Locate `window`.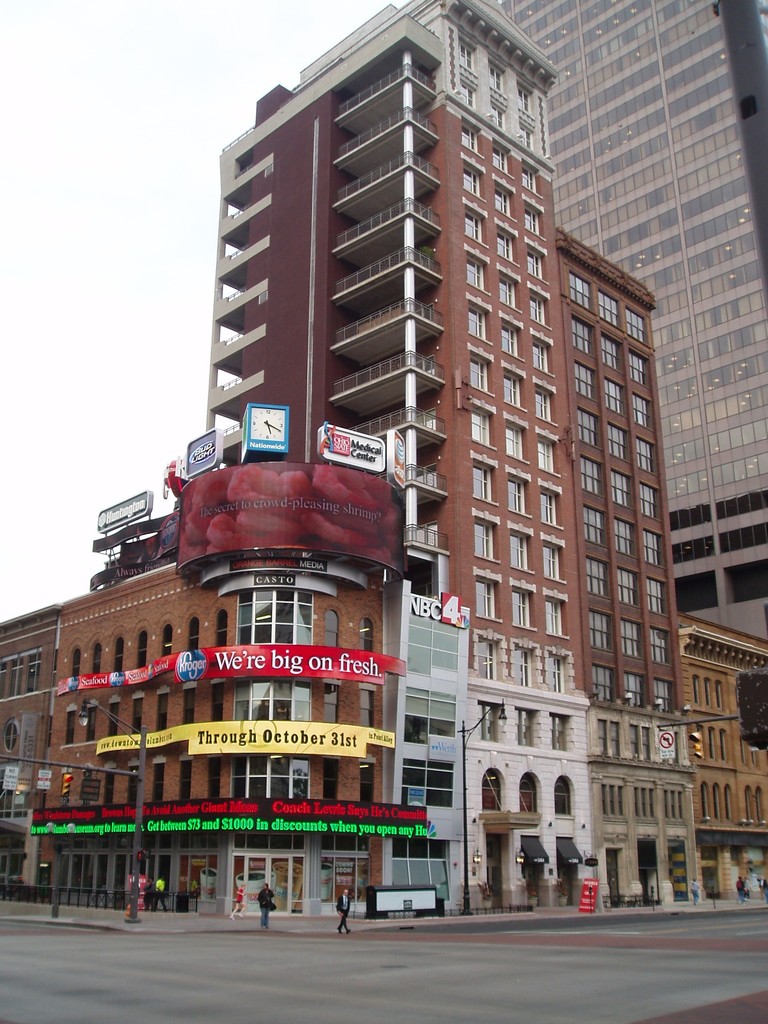
Bounding box: detection(676, 790, 683, 820).
